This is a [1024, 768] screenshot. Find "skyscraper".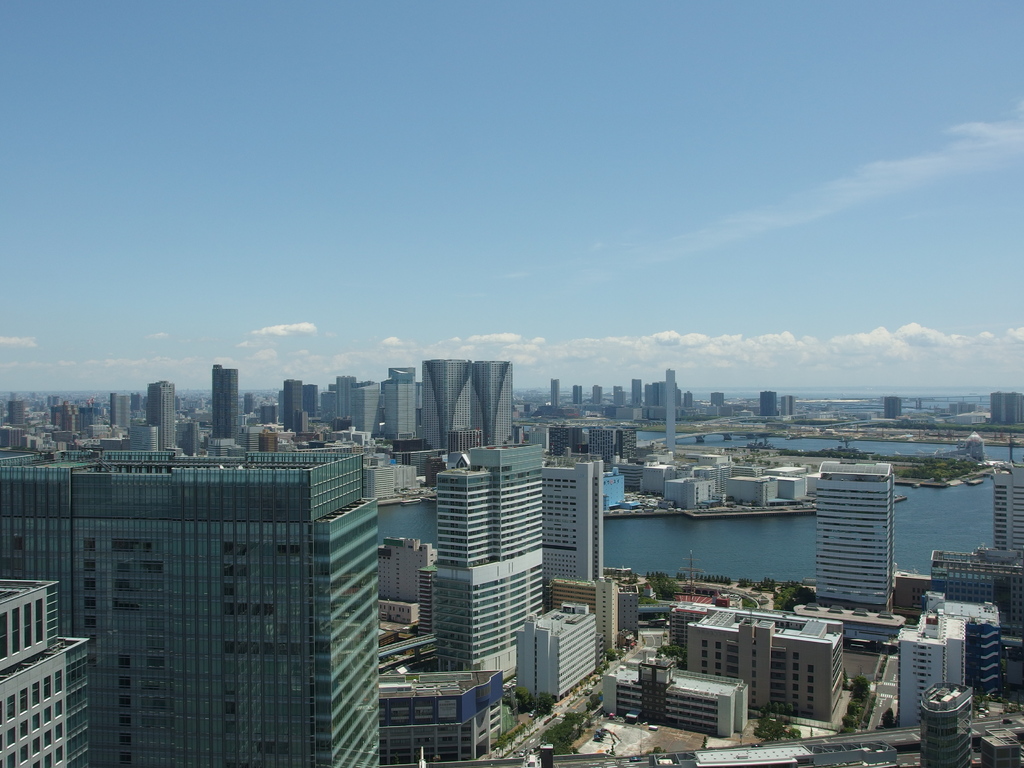
Bounding box: 592, 385, 601, 403.
